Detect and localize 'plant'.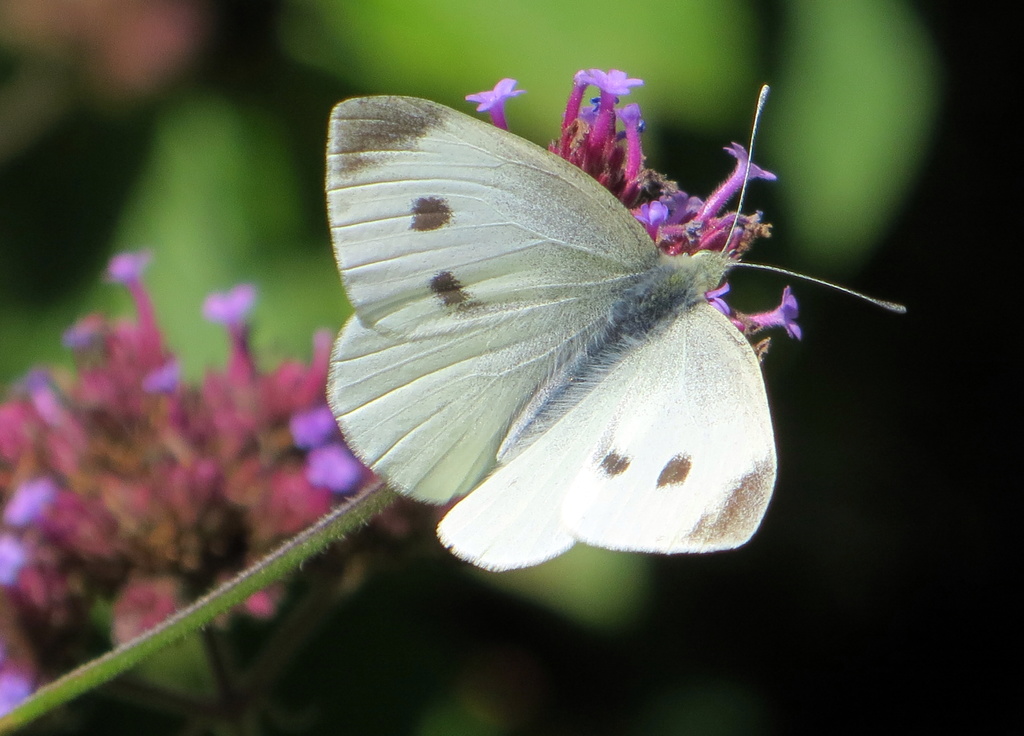
Localized at bbox=[24, 199, 342, 705].
